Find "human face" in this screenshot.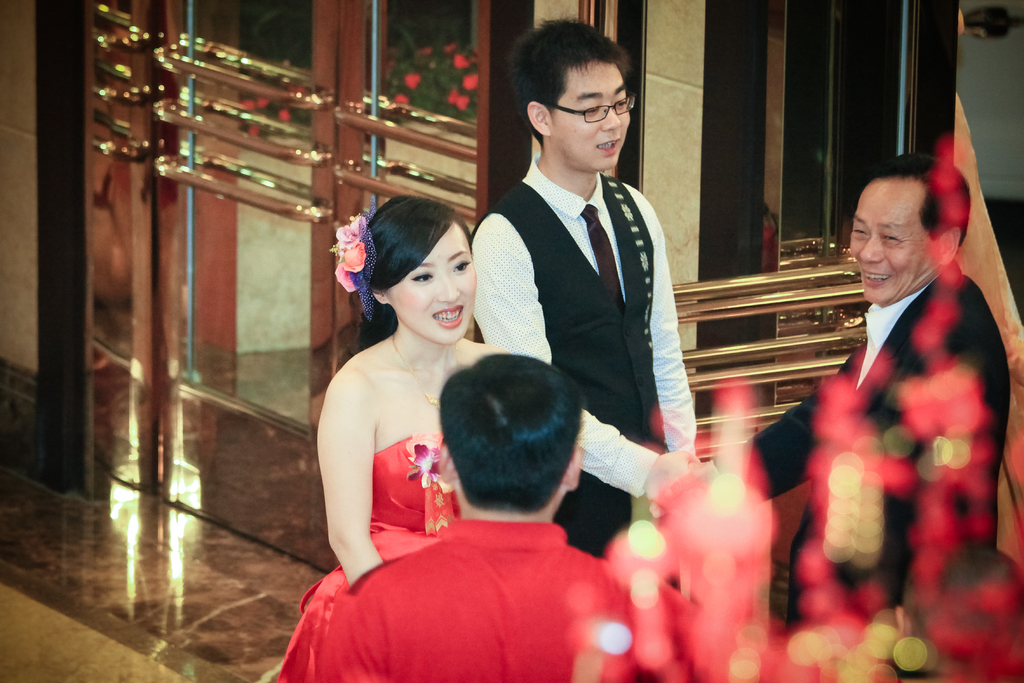
The bounding box for "human face" is left=850, top=177, right=938, bottom=304.
